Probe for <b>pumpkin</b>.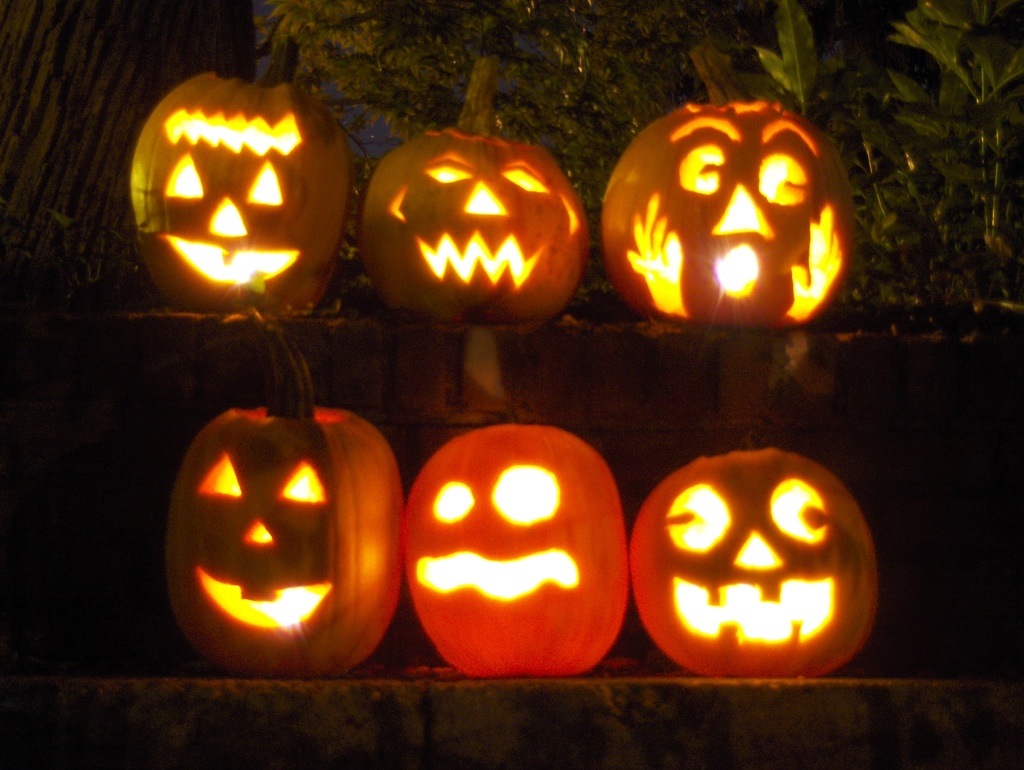
Probe result: (401, 409, 635, 675).
